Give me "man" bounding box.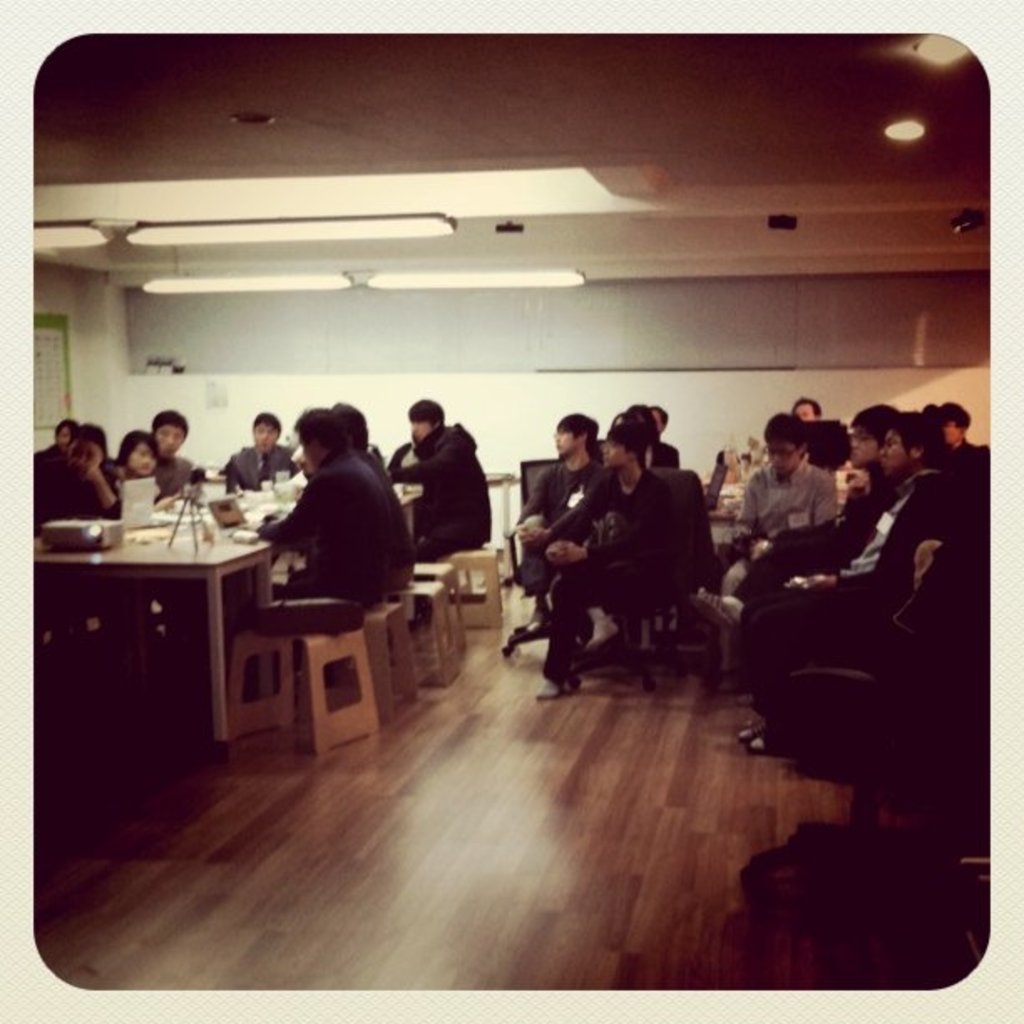
<bbox>512, 398, 596, 606</bbox>.
